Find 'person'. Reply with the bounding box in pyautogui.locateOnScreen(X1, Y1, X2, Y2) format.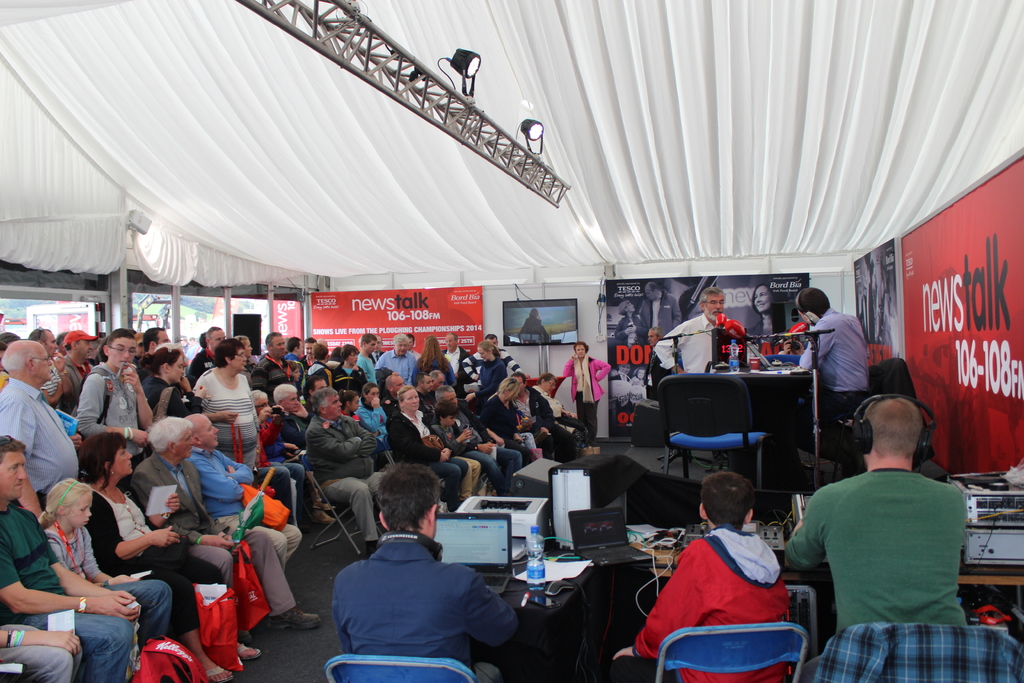
pyautogui.locateOnScreen(609, 362, 630, 379).
